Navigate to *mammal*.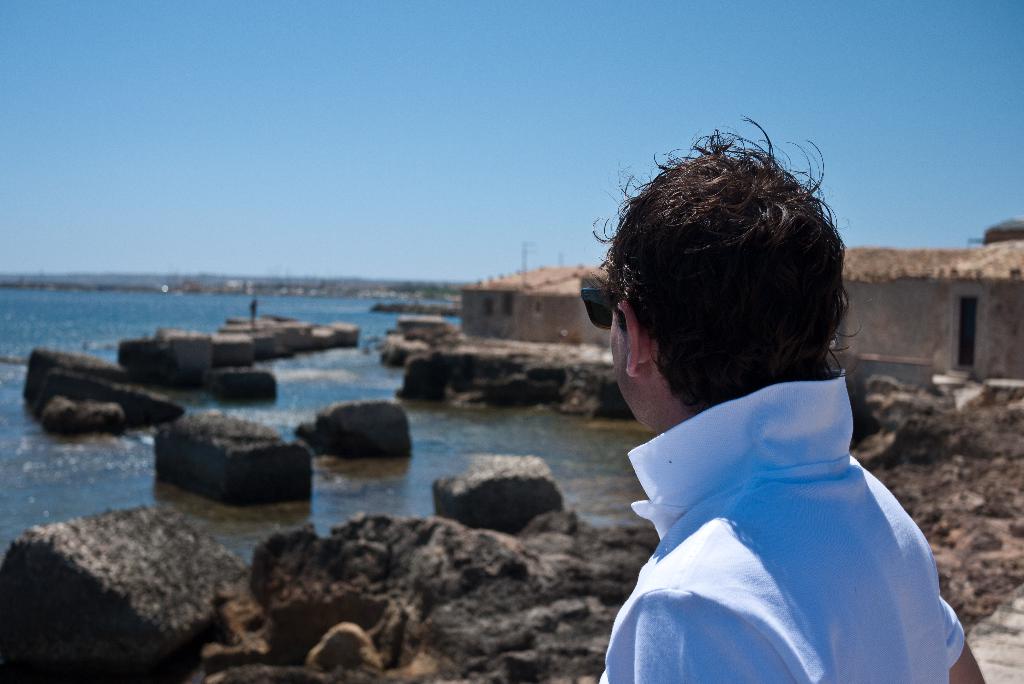
Navigation target: BBox(247, 296, 257, 323).
